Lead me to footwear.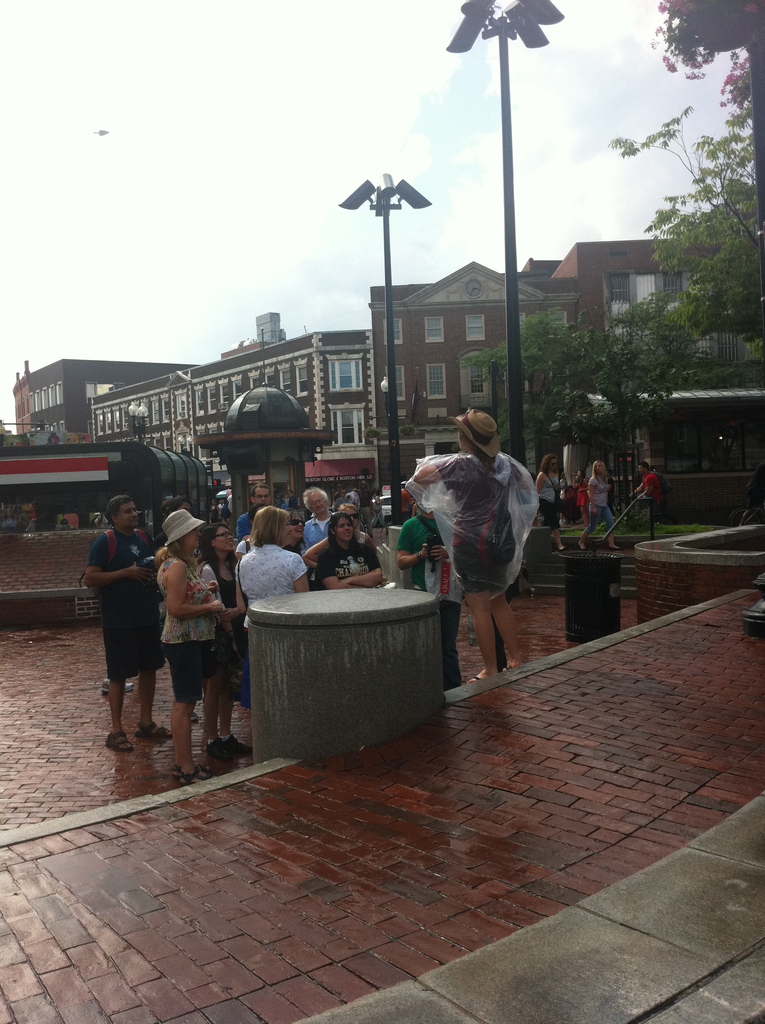
Lead to [172,764,179,780].
